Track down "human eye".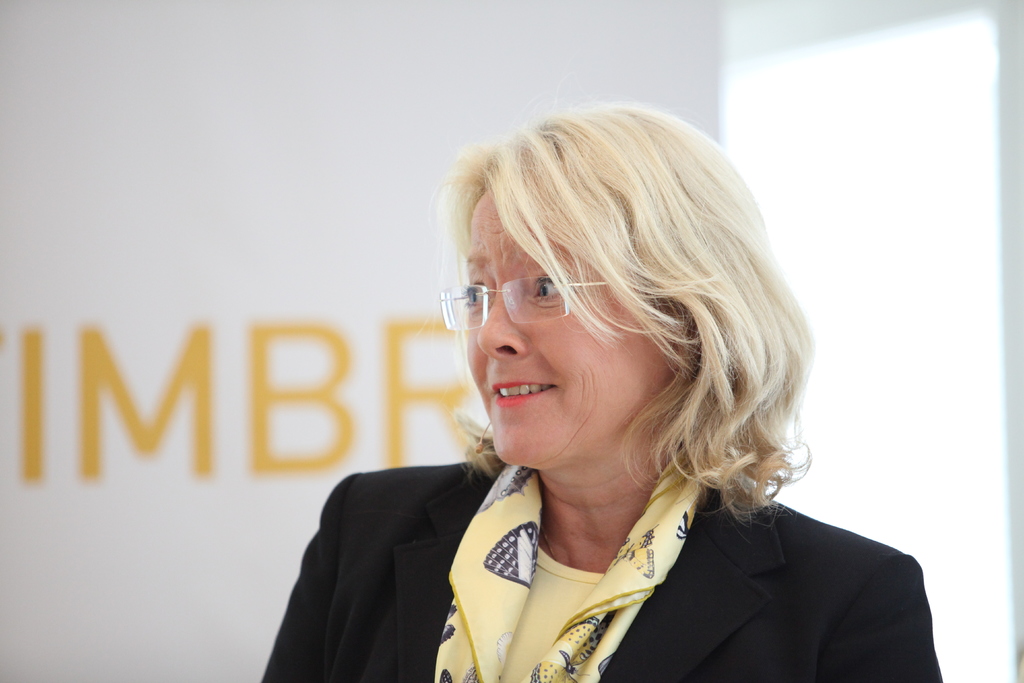
Tracked to <region>529, 274, 579, 305</region>.
